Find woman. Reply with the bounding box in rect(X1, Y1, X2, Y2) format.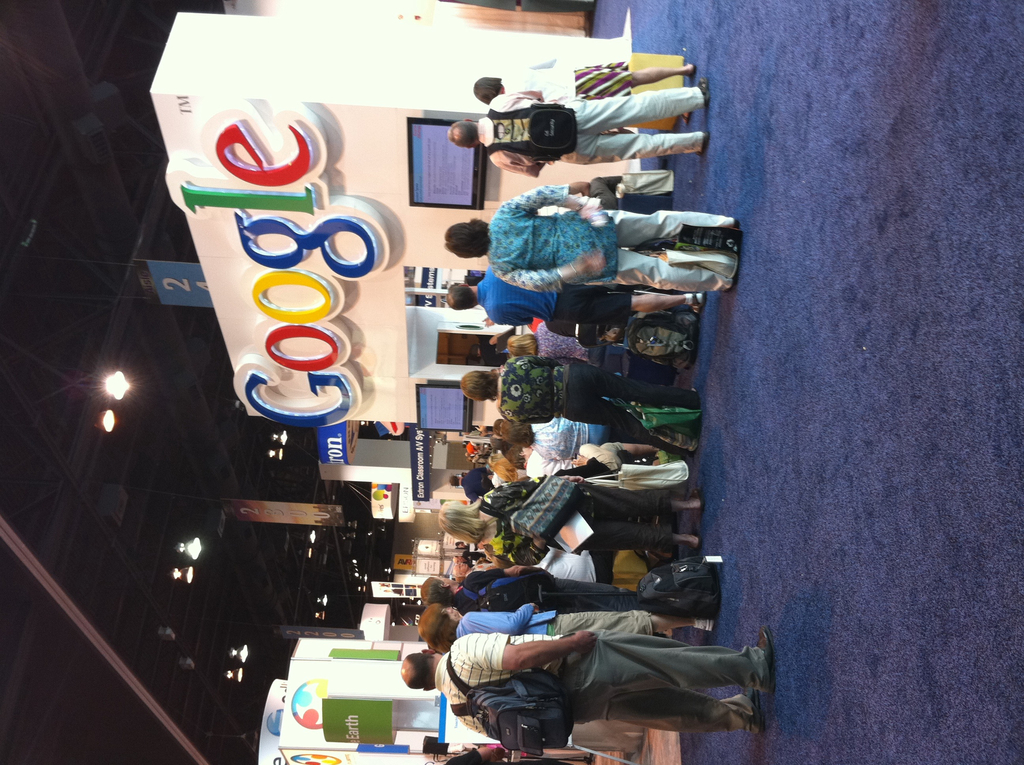
rect(437, 184, 748, 298).
